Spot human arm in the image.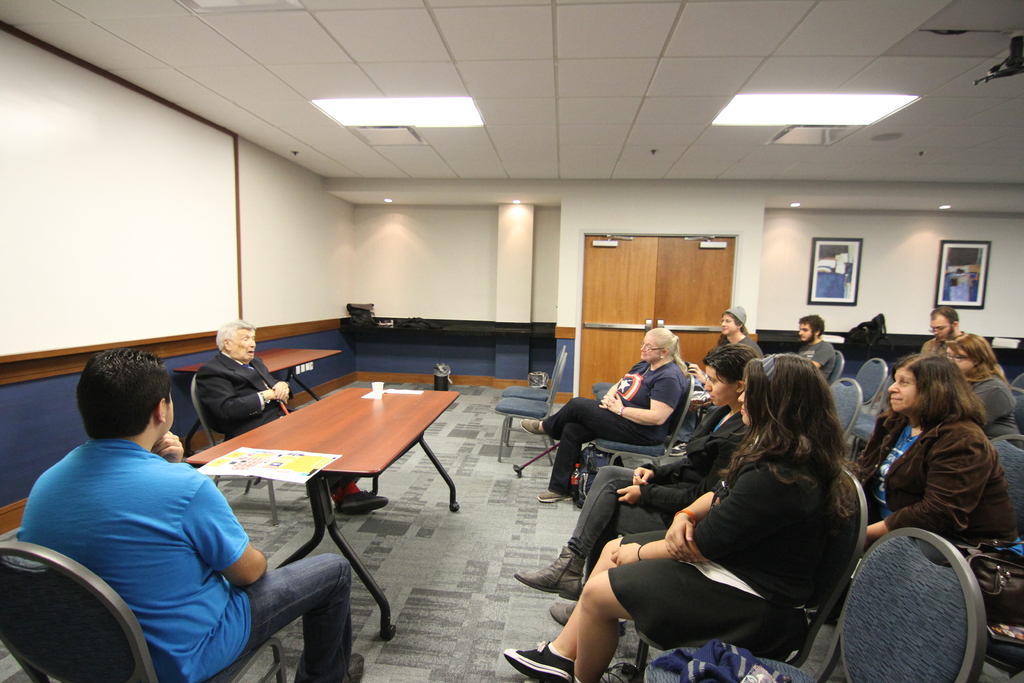
human arm found at (855,432,990,547).
